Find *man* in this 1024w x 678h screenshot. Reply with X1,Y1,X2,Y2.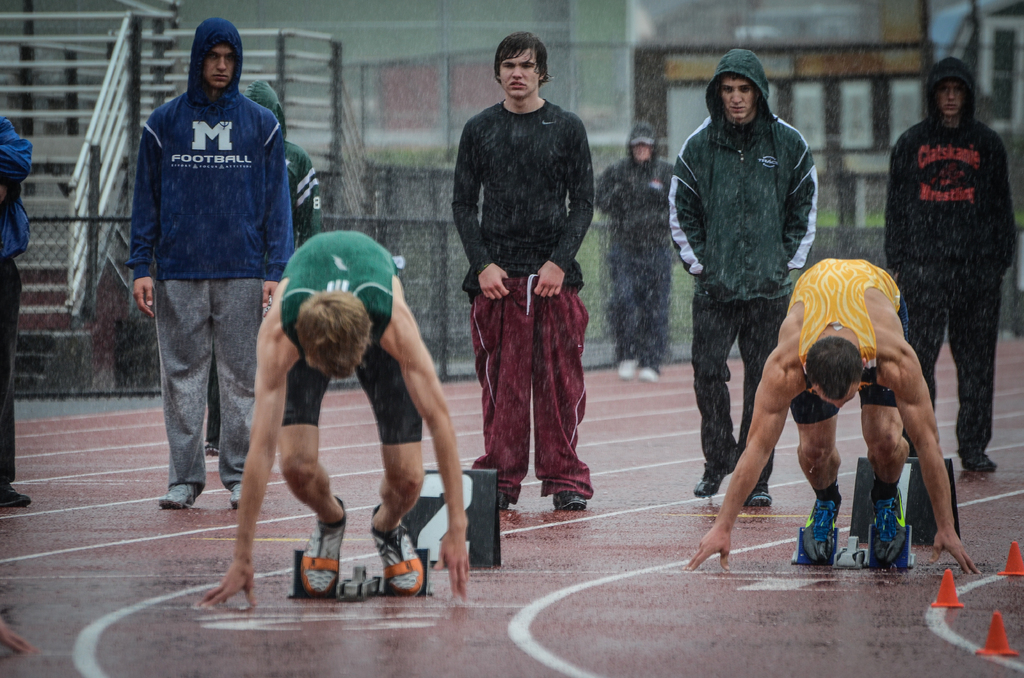
0,106,32,510.
